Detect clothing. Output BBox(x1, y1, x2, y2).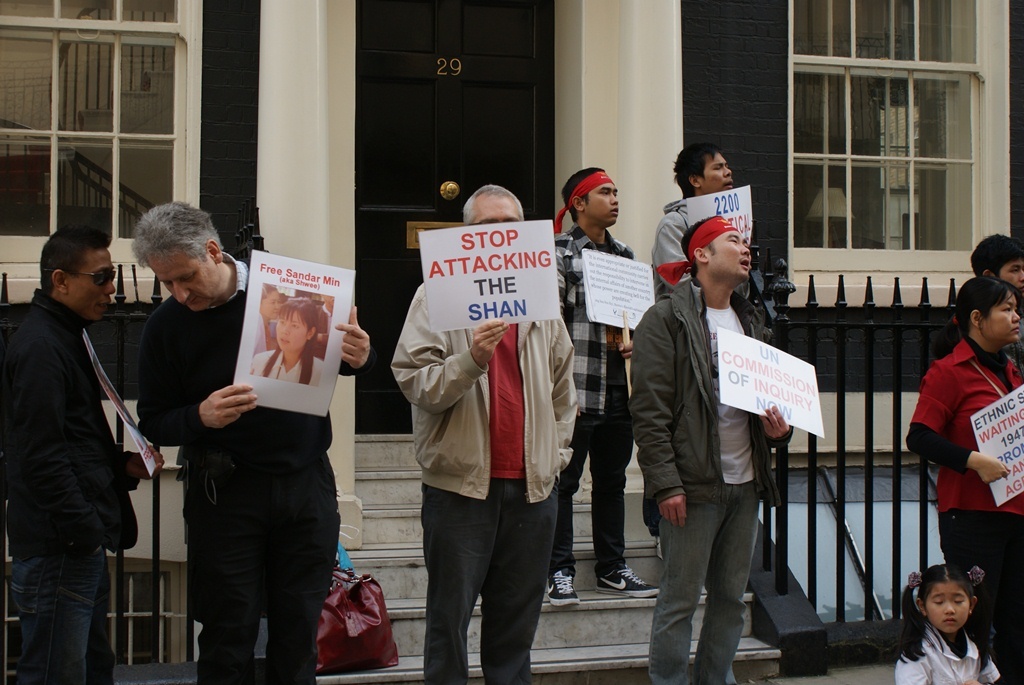
BBox(0, 281, 152, 684).
